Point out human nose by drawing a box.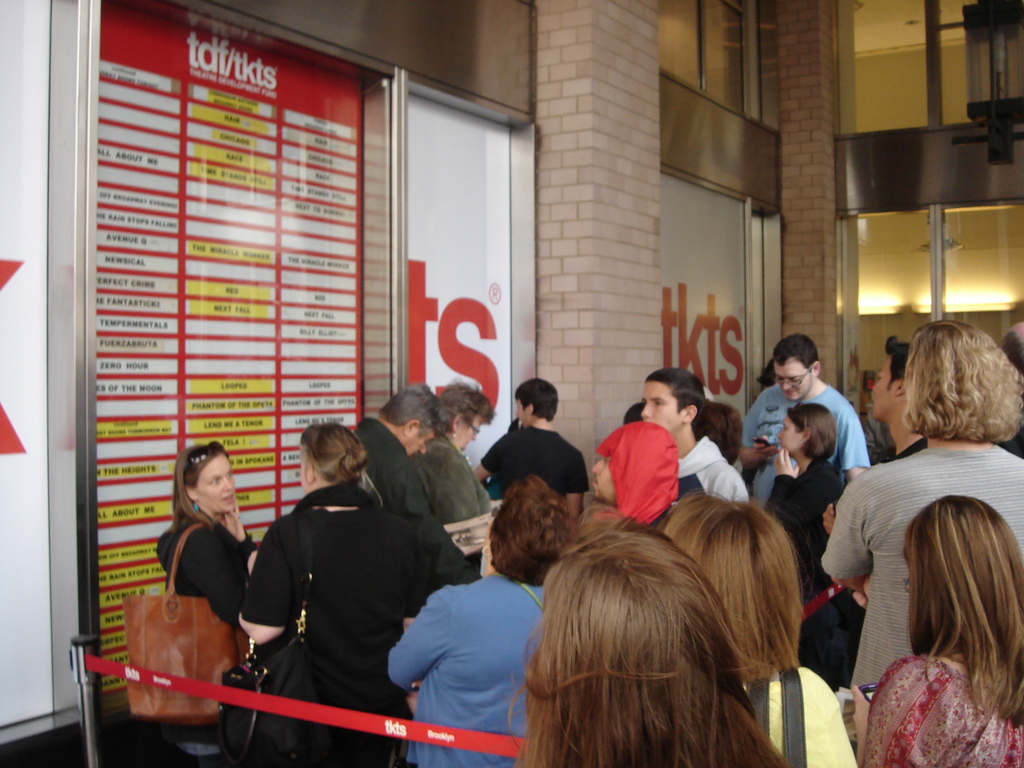
[776,431,784,439].
